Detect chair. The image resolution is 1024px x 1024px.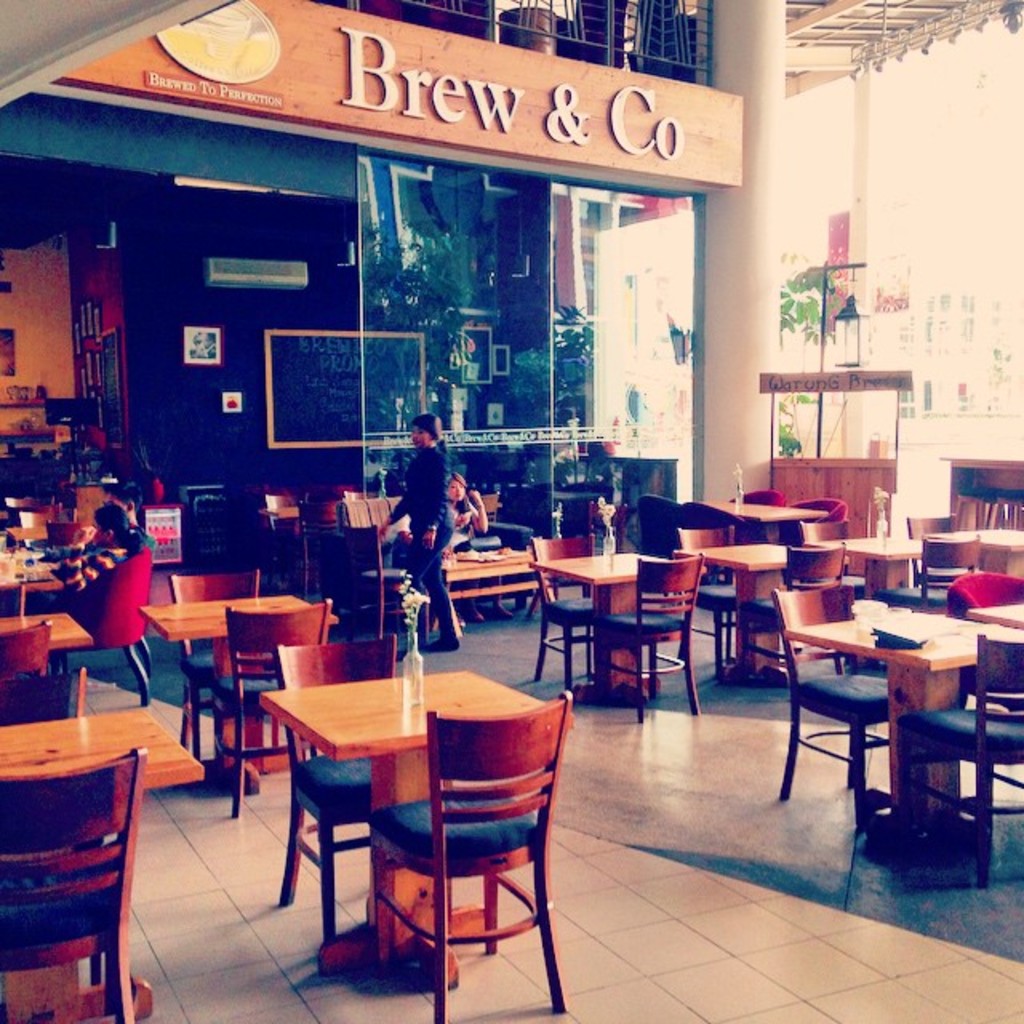
<region>379, 667, 568, 1003</region>.
